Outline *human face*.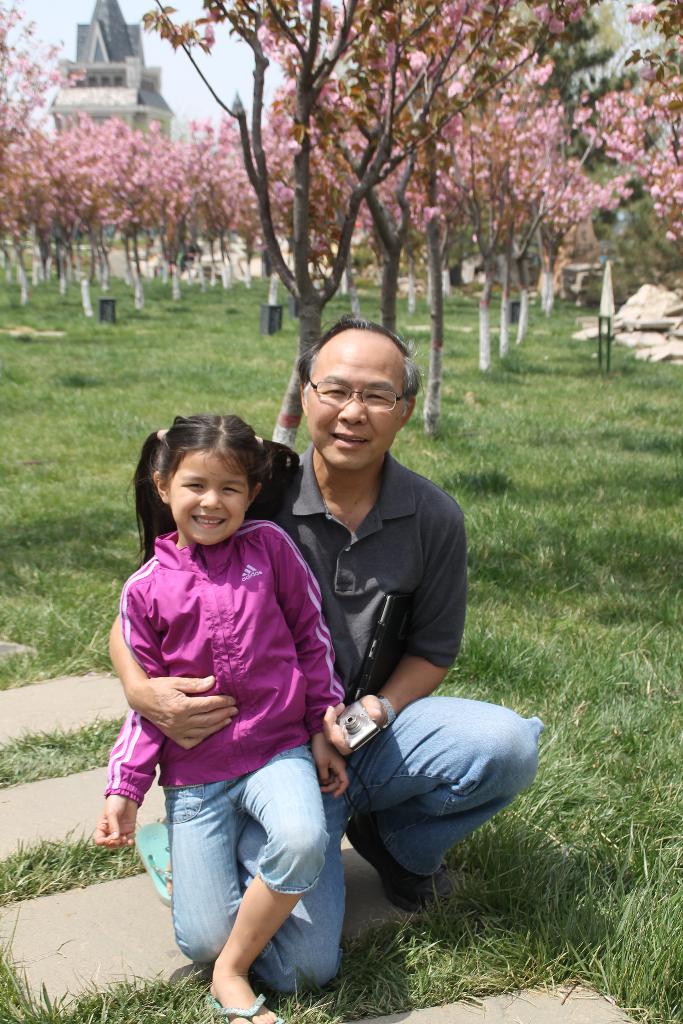
Outline: bbox=[167, 455, 256, 547].
